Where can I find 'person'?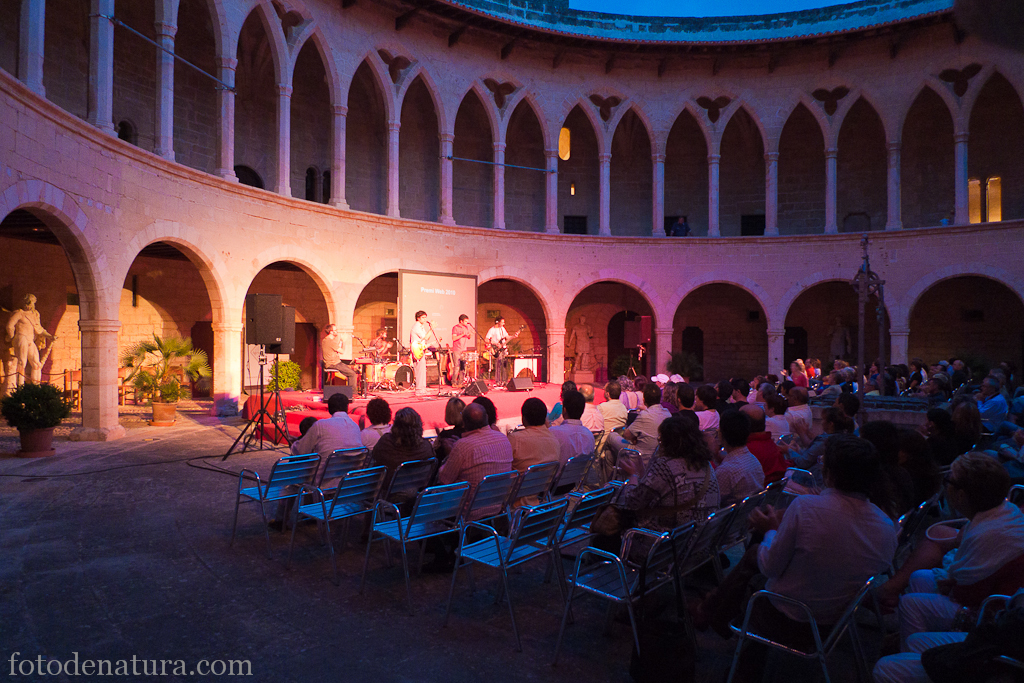
You can find it at [x1=447, y1=308, x2=471, y2=387].
